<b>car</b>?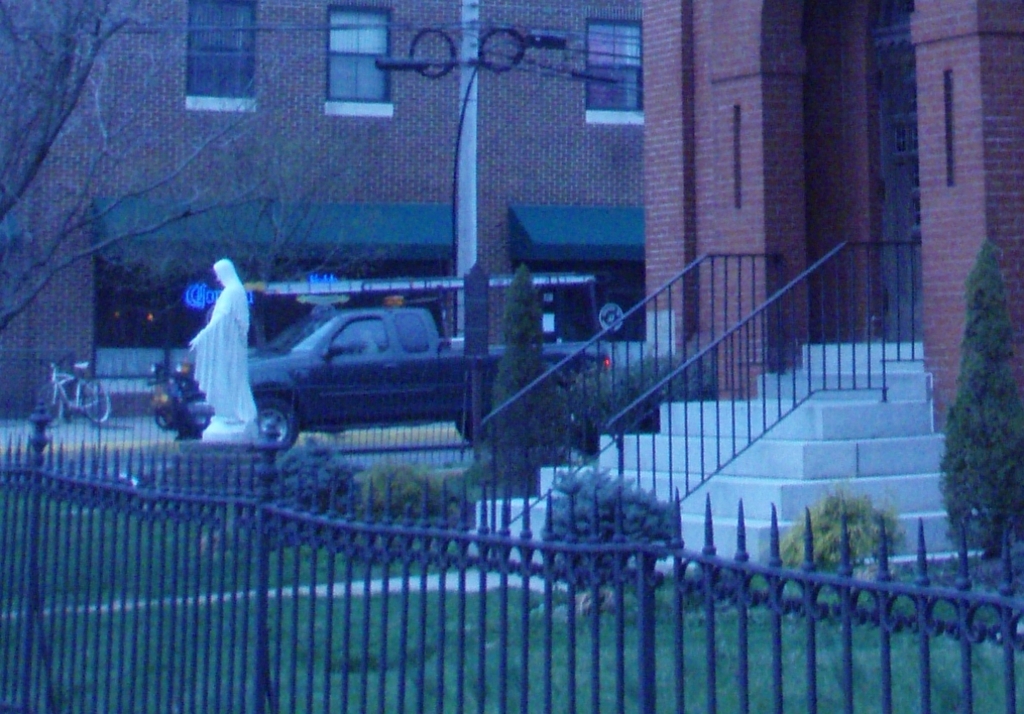
<region>143, 291, 612, 457</region>
